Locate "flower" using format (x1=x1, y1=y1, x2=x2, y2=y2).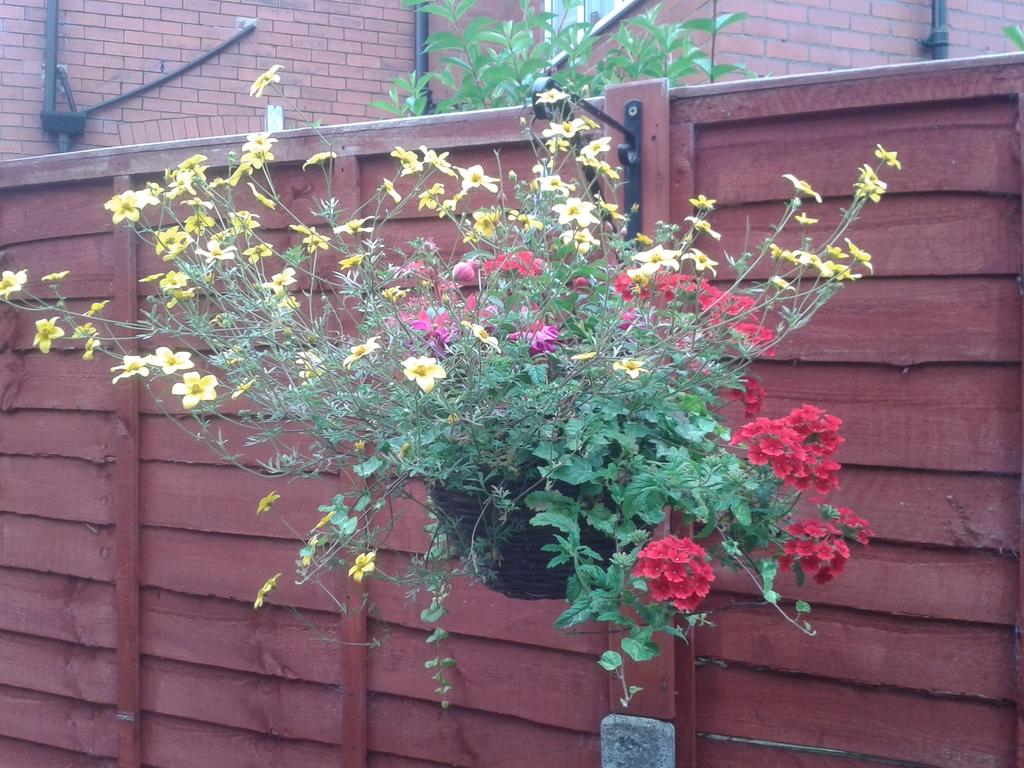
(x1=197, y1=232, x2=229, y2=258).
